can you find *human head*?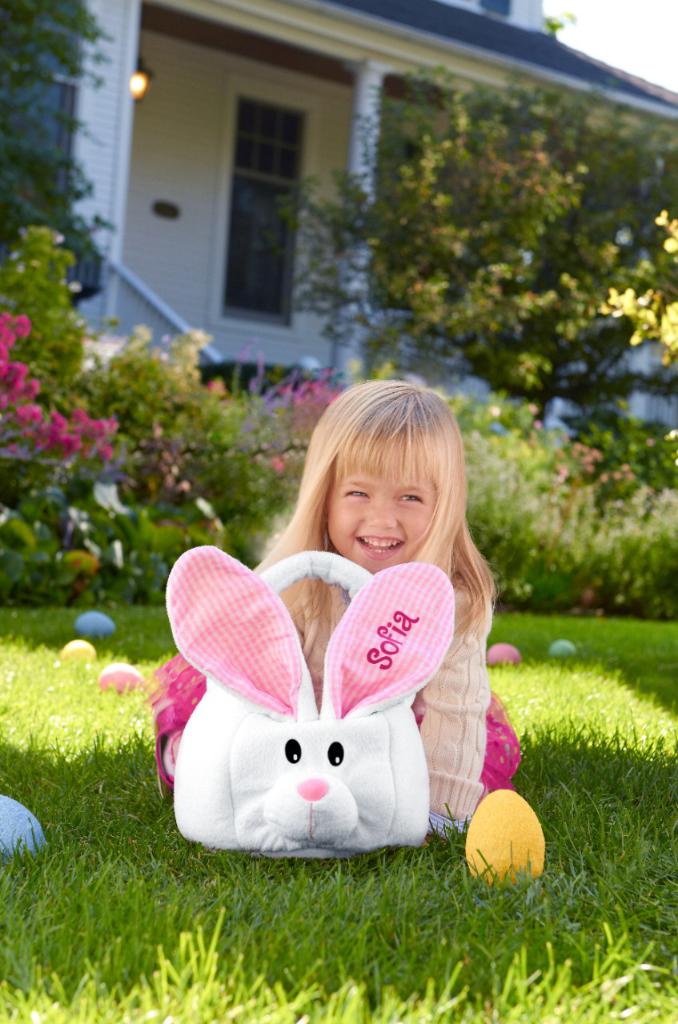
Yes, bounding box: box(283, 391, 474, 565).
